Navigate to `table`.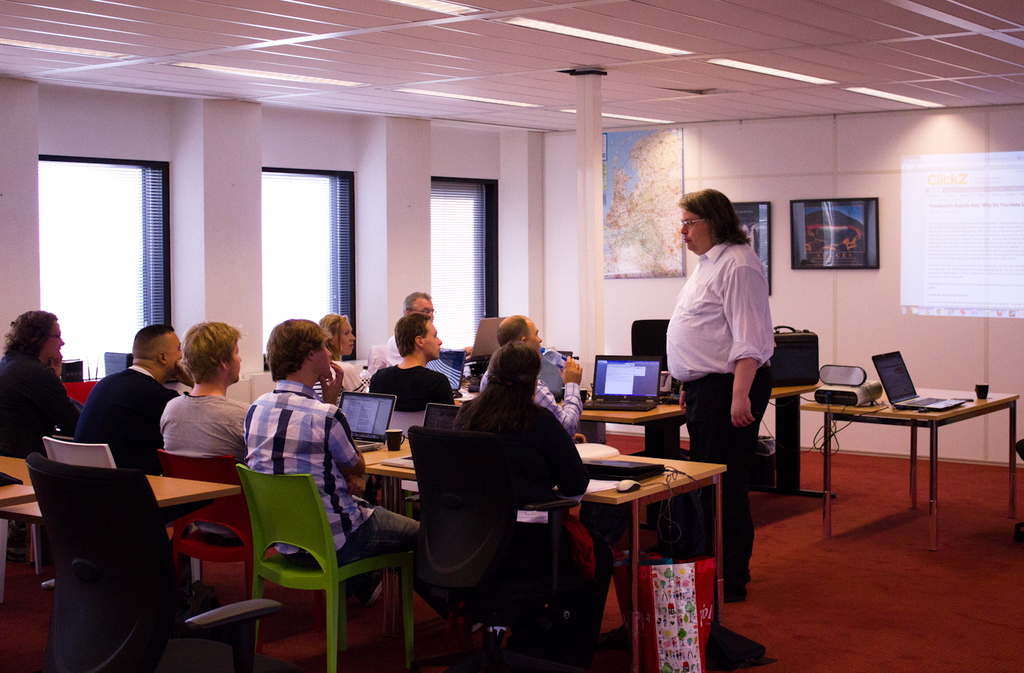
Navigation target: (358, 440, 412, 472).
